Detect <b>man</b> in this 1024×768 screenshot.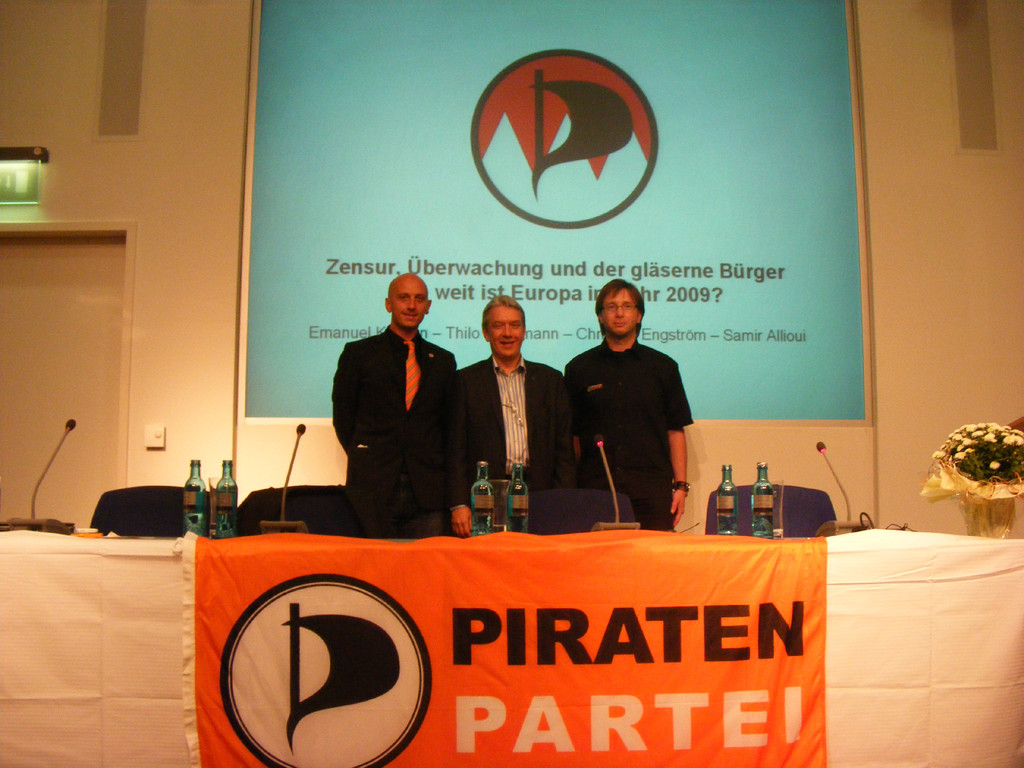
Detection: bbox=(458, 297, 568, 534).
